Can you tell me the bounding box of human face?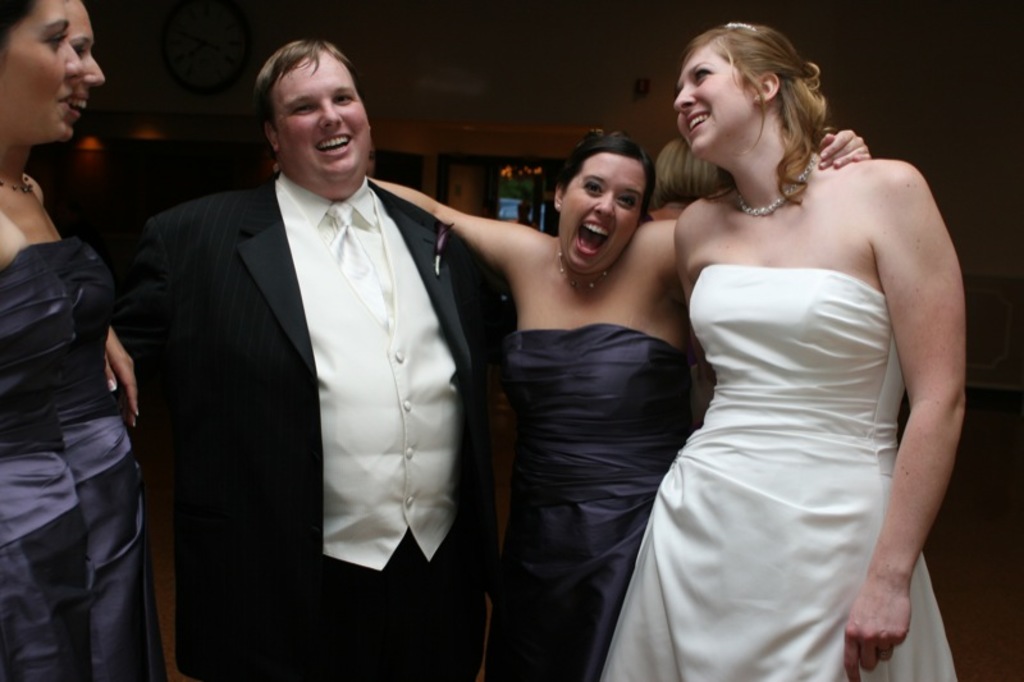
562 150 639 269.
